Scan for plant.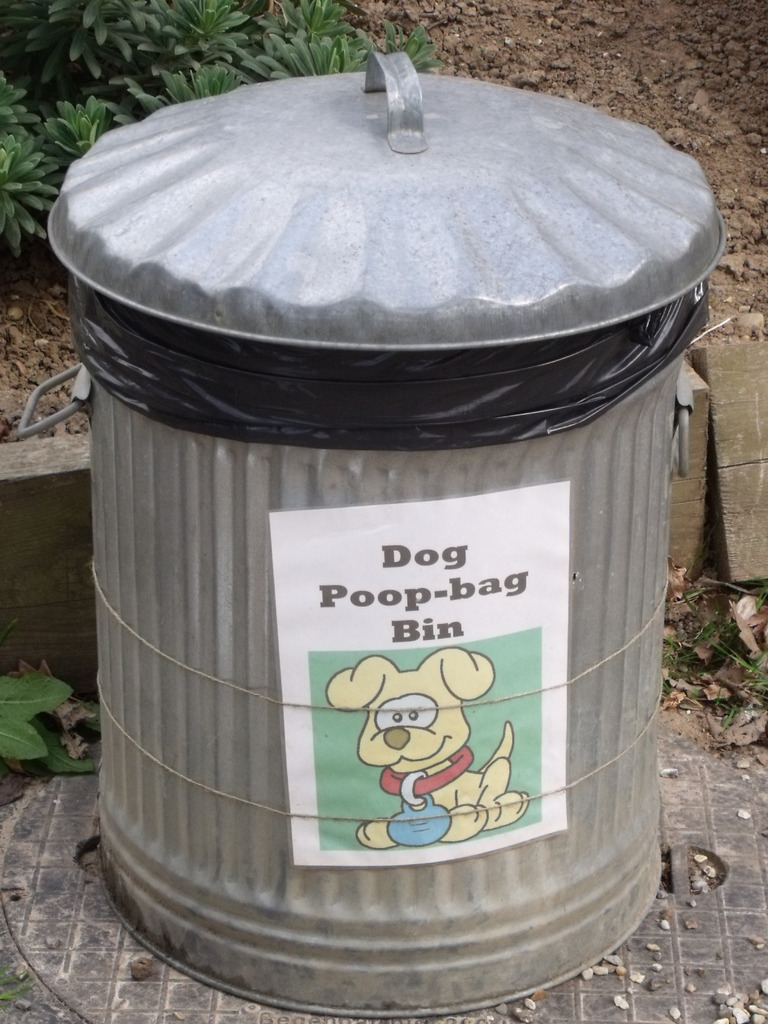
Scan result: Rect(367, 22, 442, 68).
